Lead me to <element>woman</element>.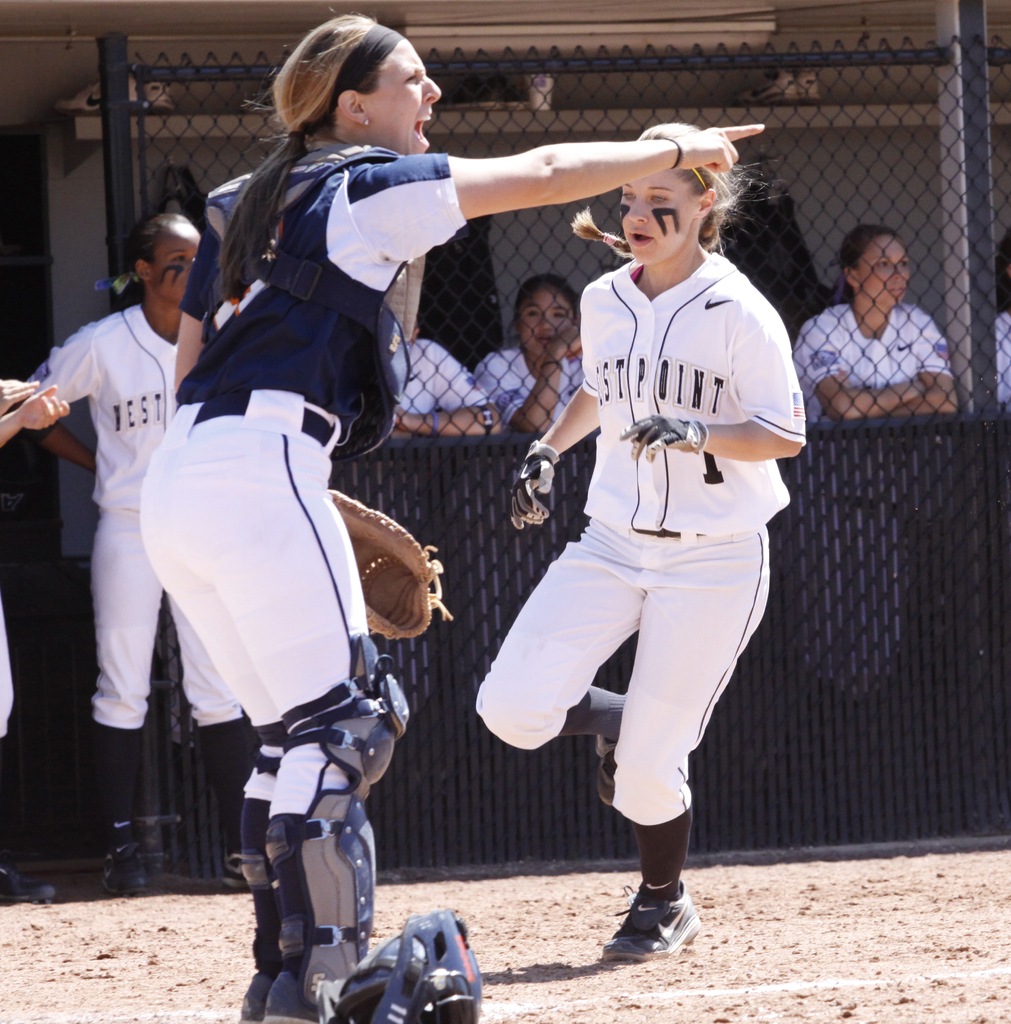
Lead to Rect(130, 8, 764, 1023).
